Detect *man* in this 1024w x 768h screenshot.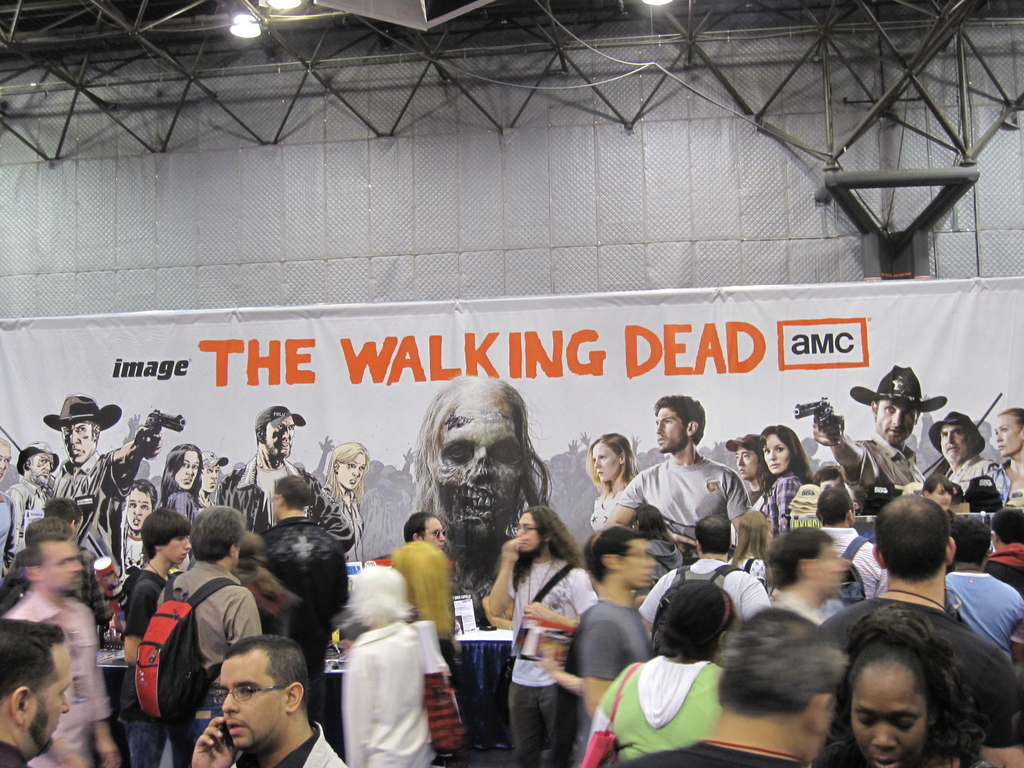
Detection: <bbox>44, 396, 161, 555</bbox>.
